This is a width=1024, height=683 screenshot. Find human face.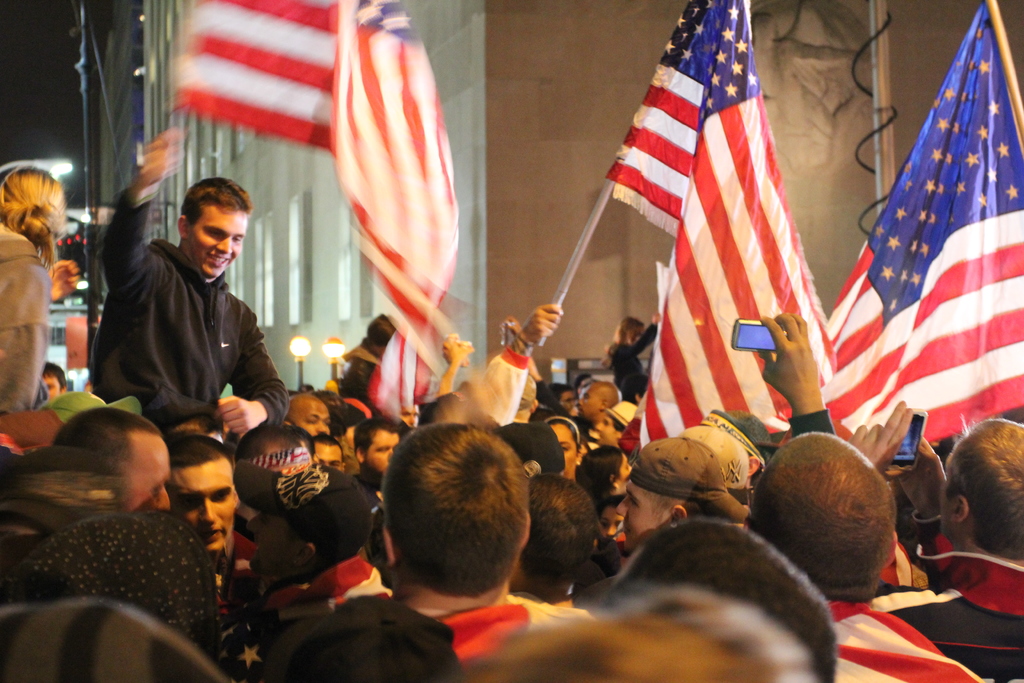
Bounding box: {"left": 40, "top": 370, "right": 59, "bottom": 403}.
